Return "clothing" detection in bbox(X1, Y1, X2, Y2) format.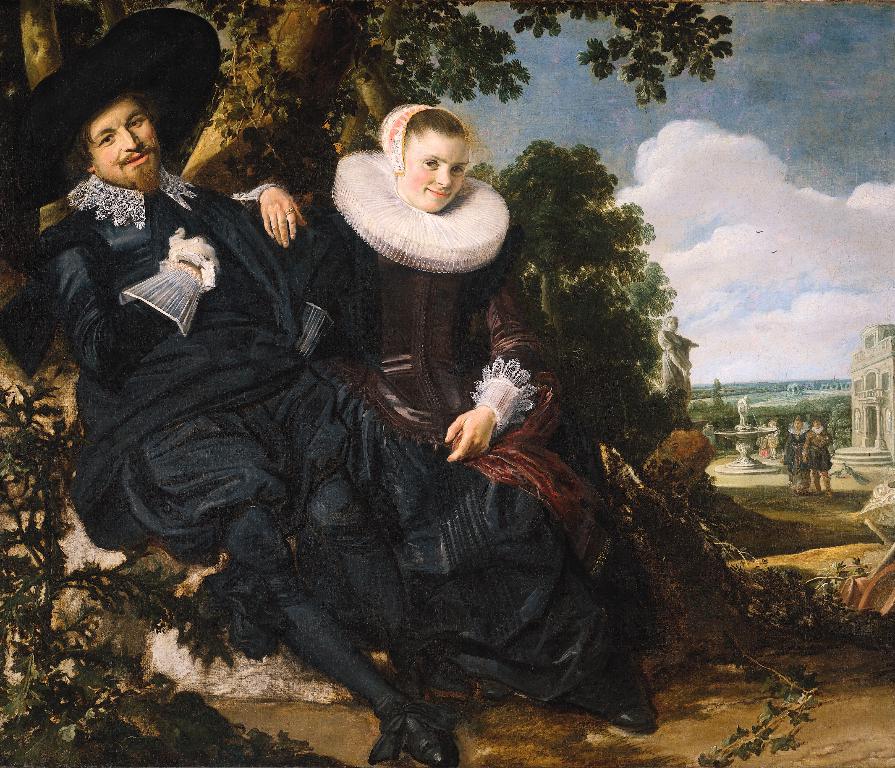
bbox(235, 145, 658, 647).
